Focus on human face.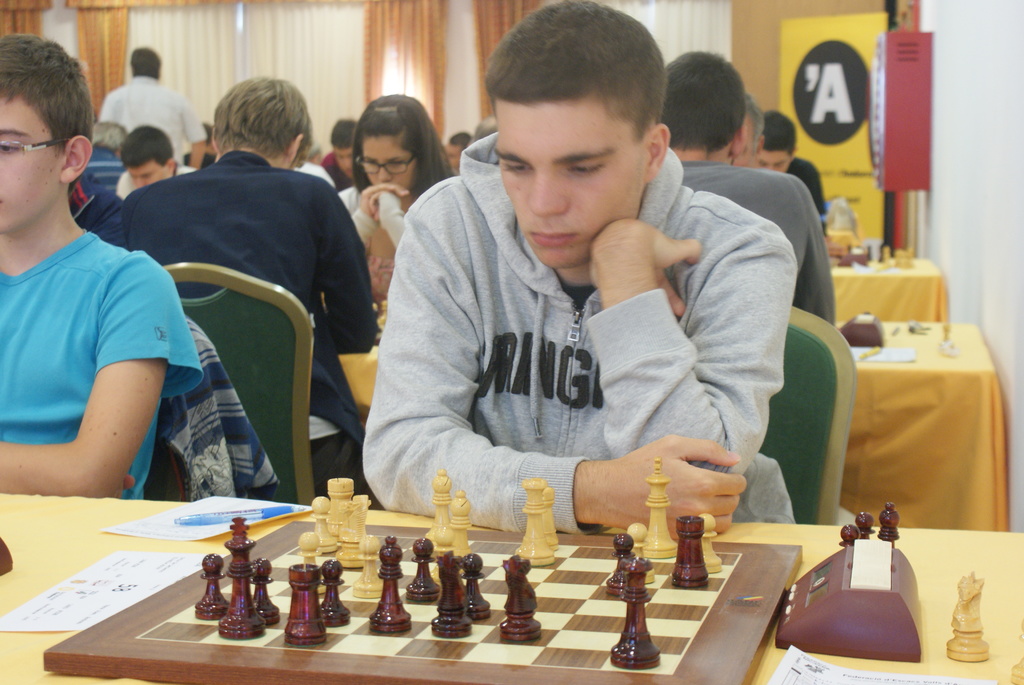
Focused at [left=495, top=102, right=648, bottom=271].
